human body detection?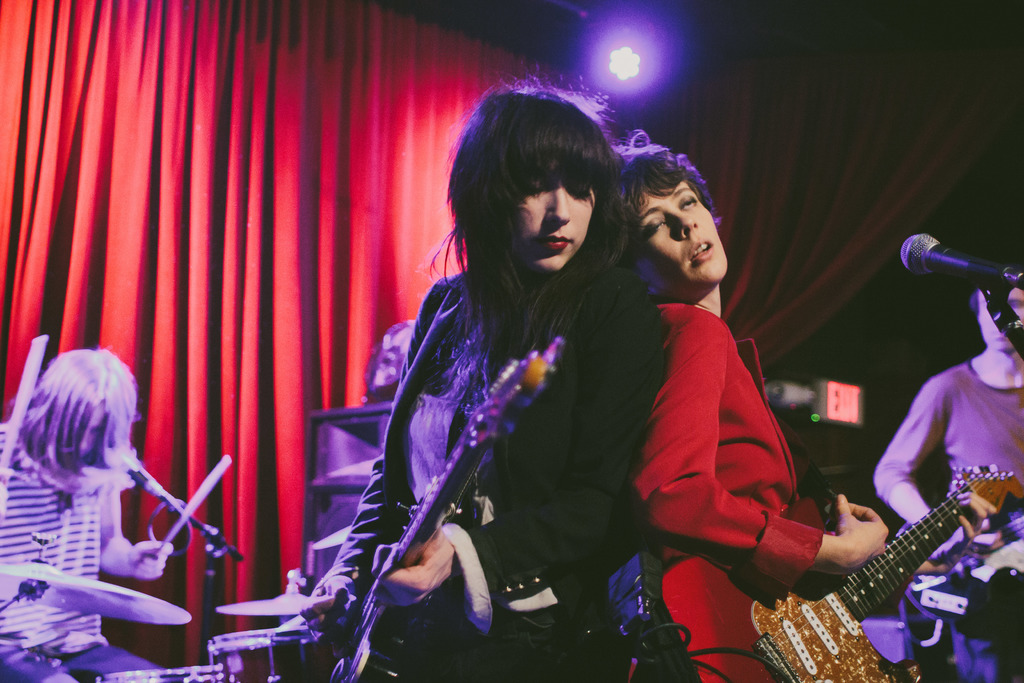
<box>619,162,839,661</box>
